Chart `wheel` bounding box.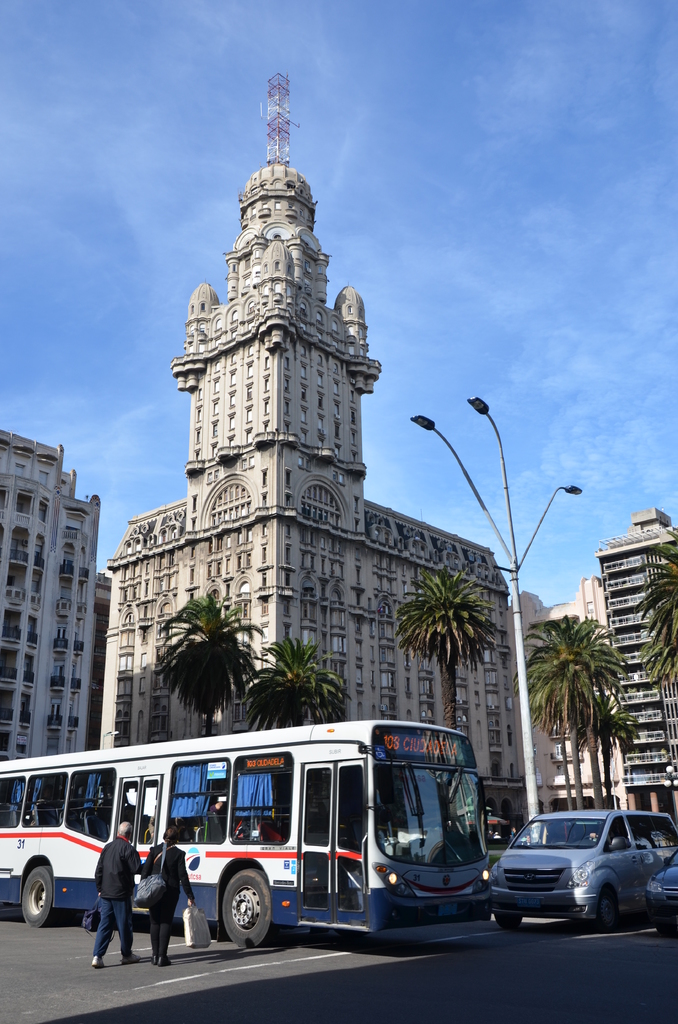
Charted: 22/863/56/924.
